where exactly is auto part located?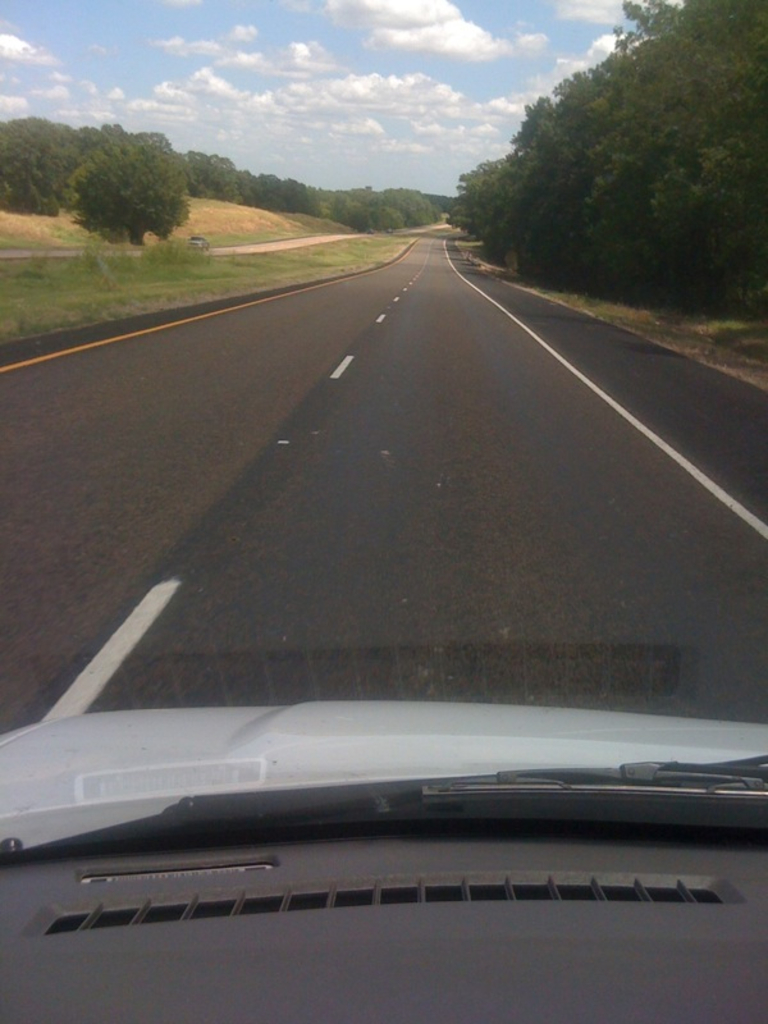
Its bounding box is [left=0, top=696, right=767, bottom=1023].
